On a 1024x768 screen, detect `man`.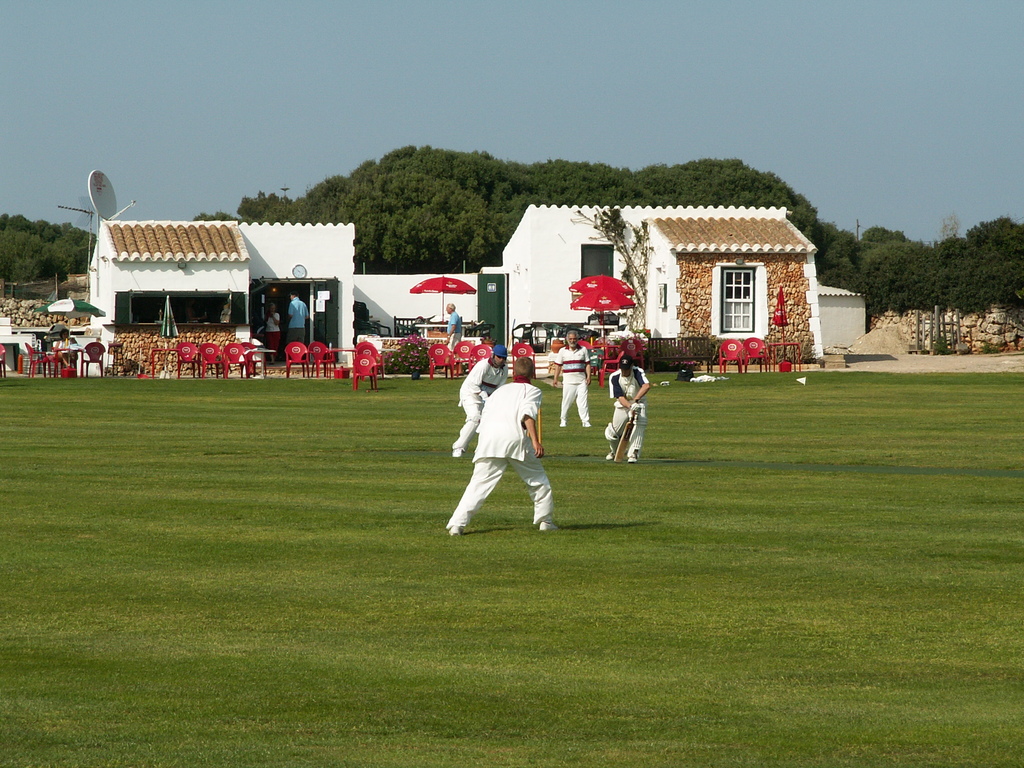
pyautogui.locateOnScreen(285, 289, 307, 342).
